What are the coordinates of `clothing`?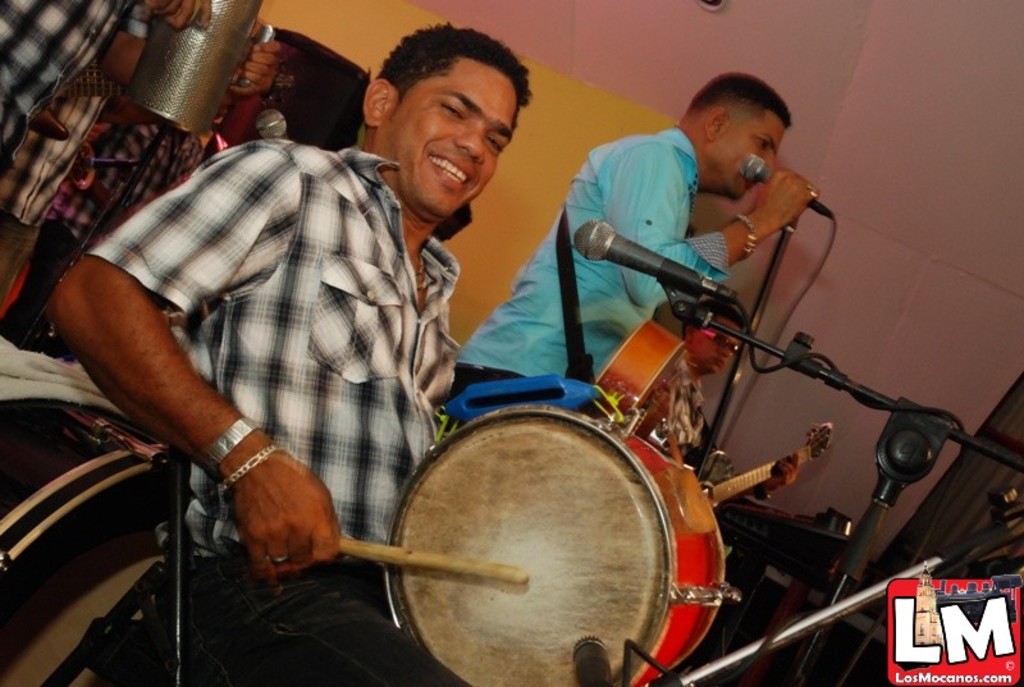
crop(84, 139, 471, 686).
